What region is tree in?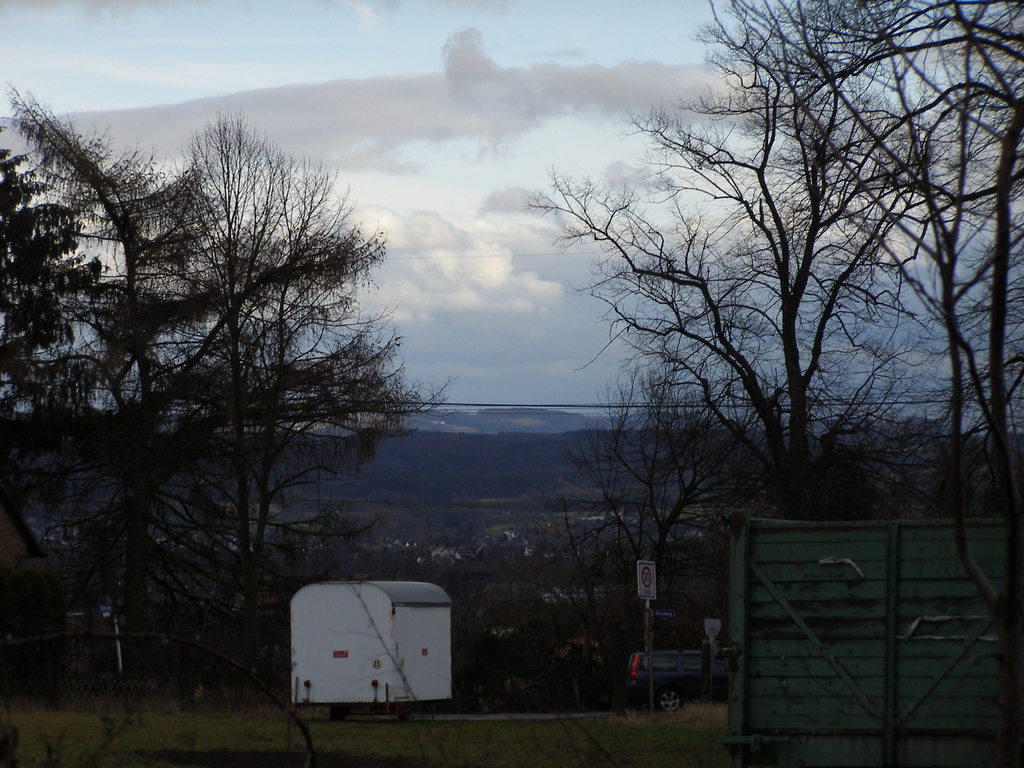
<bbox>530, 2, 954, 544</bbox>.
